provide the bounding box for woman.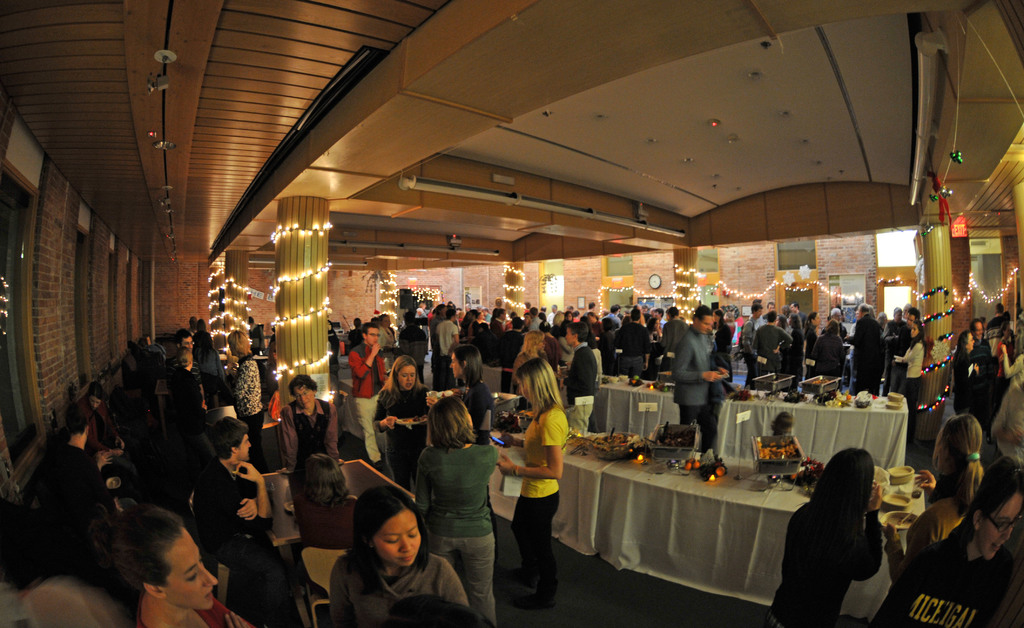
select_region(516, 329, 547, 372).
